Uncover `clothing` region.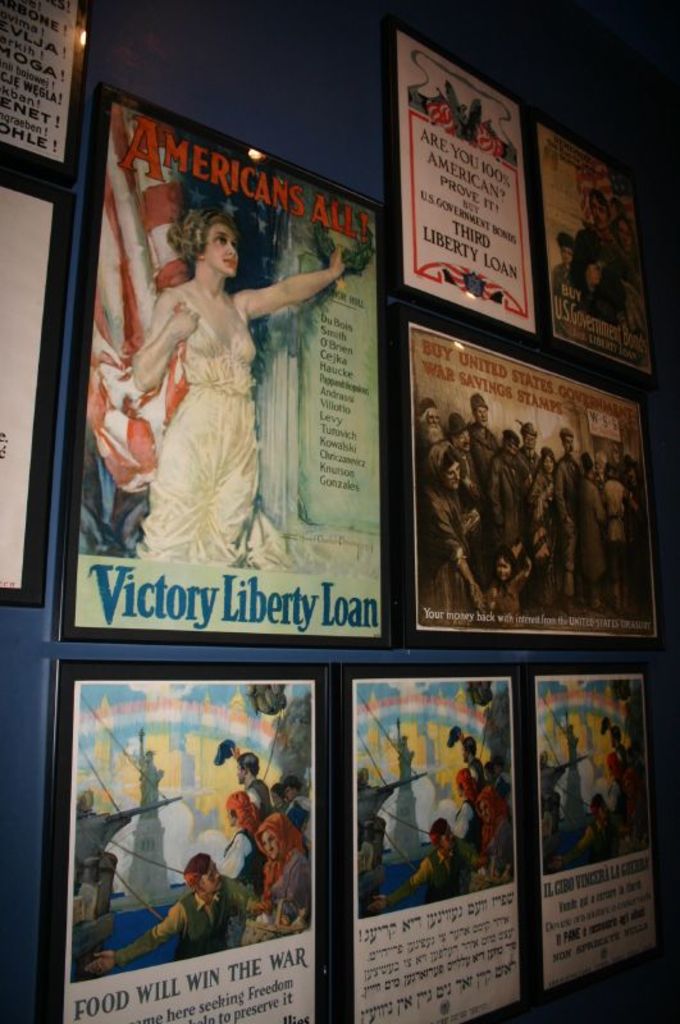
Uncovered: detection(566, 733, 578, 774).
